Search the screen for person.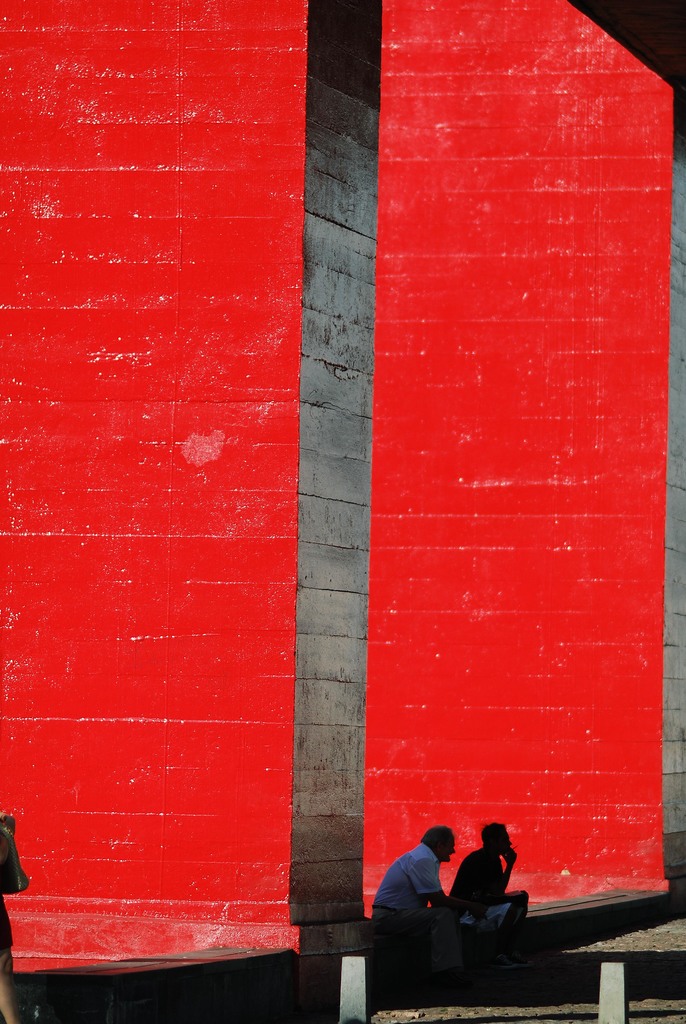
Found at [x1=446, y1=819, x2=533, y2=972].
